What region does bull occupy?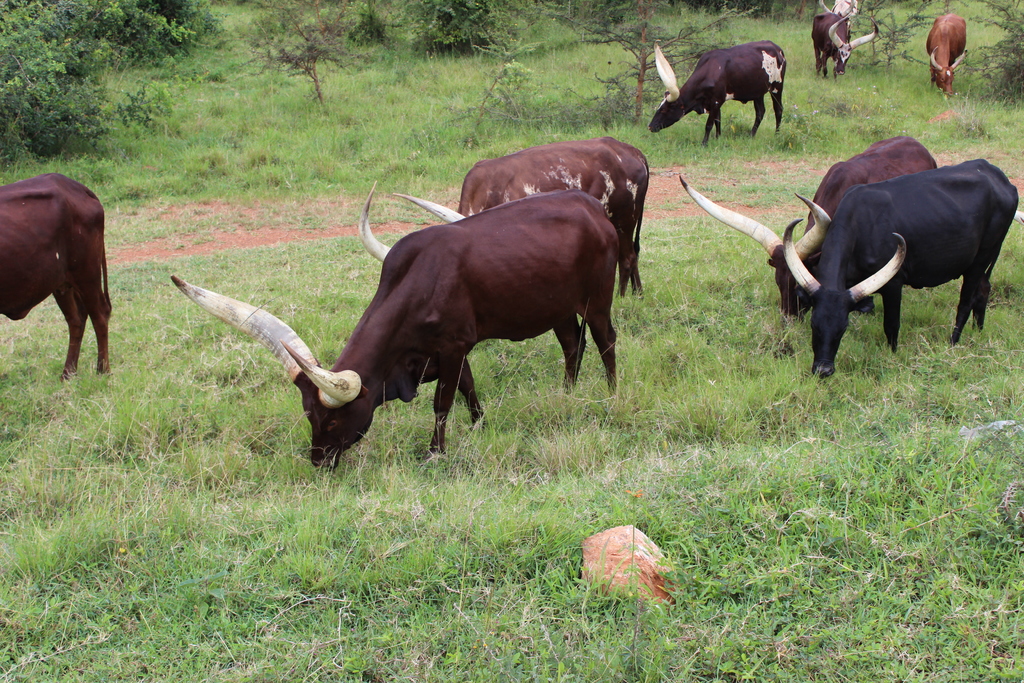
(919,8,967,101).
